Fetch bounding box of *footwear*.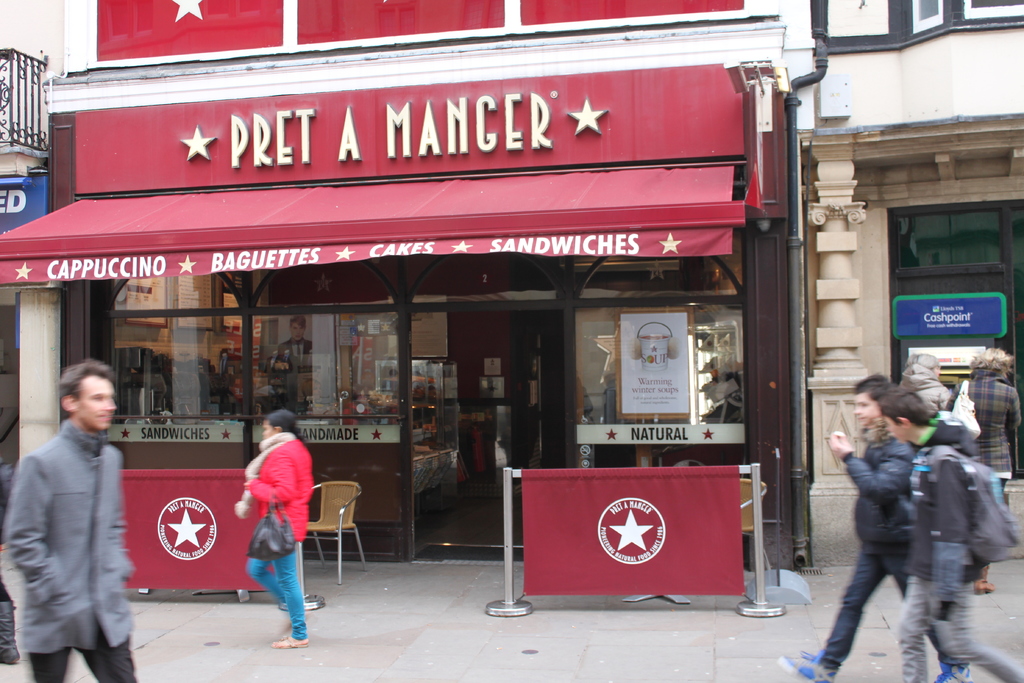
Bbox: <box>935,659,973,682</box>.
